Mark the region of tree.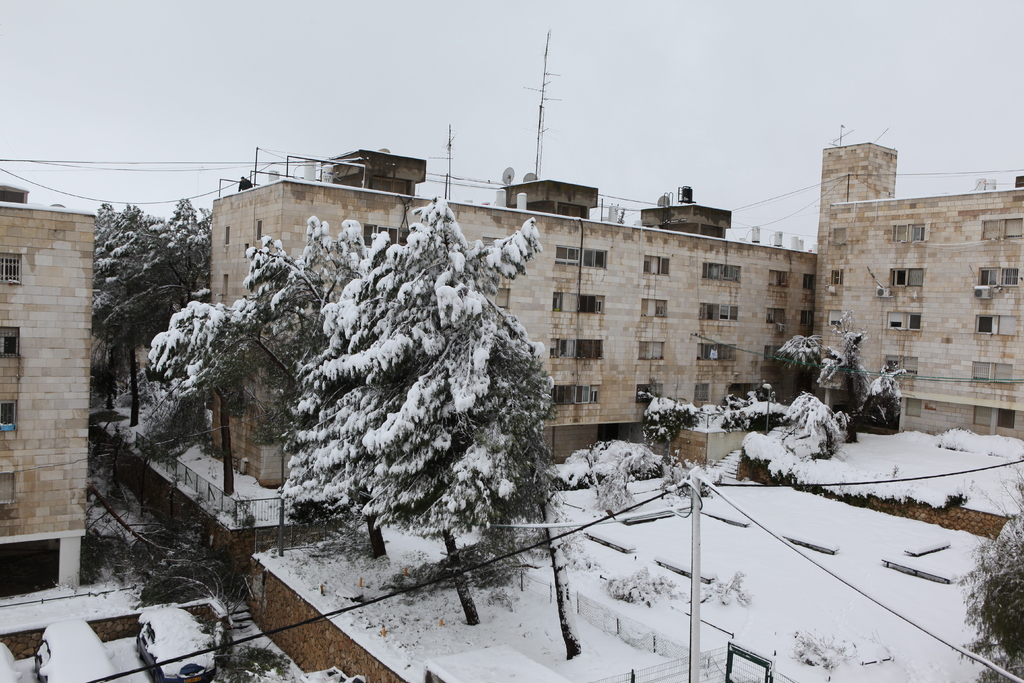
Region: Rect(778, 391, 845, 451).
